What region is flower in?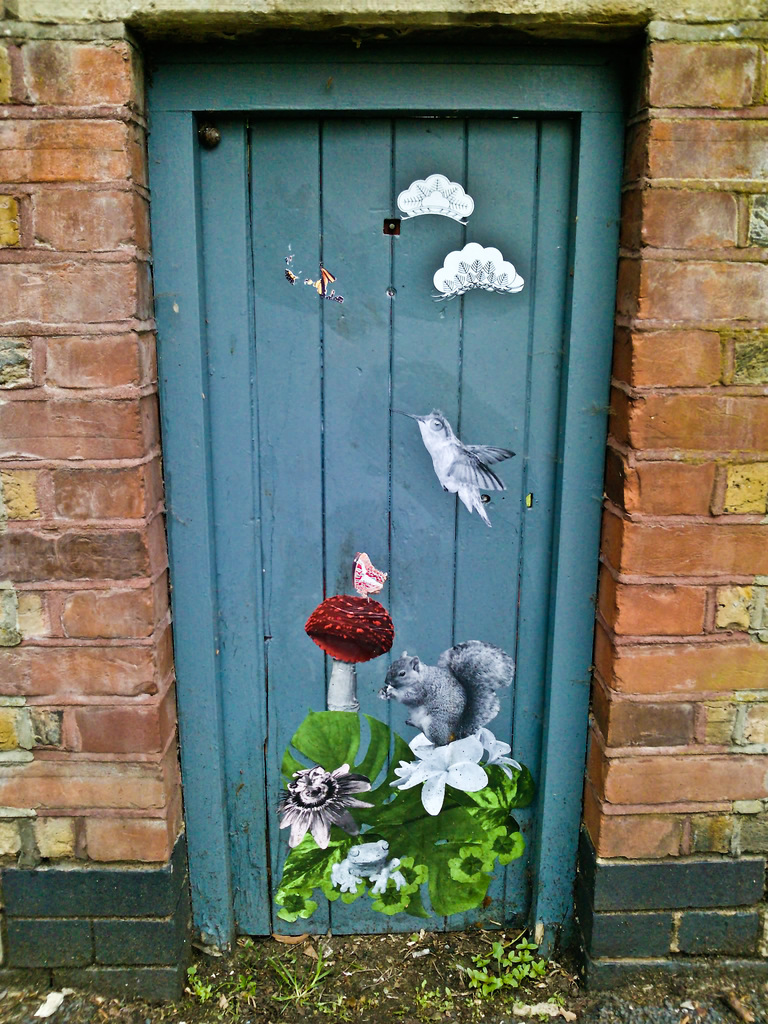
rect(482, 725, 524, 780).
